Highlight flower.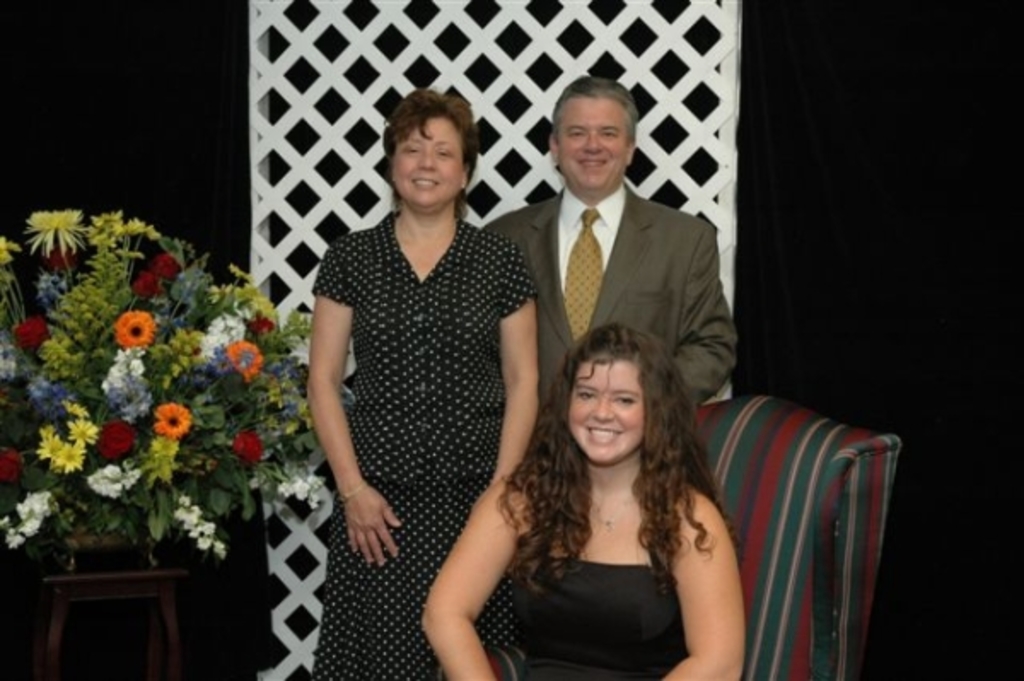
Highlighted region: x1=131, y1=270, x2=166, y2=302.
